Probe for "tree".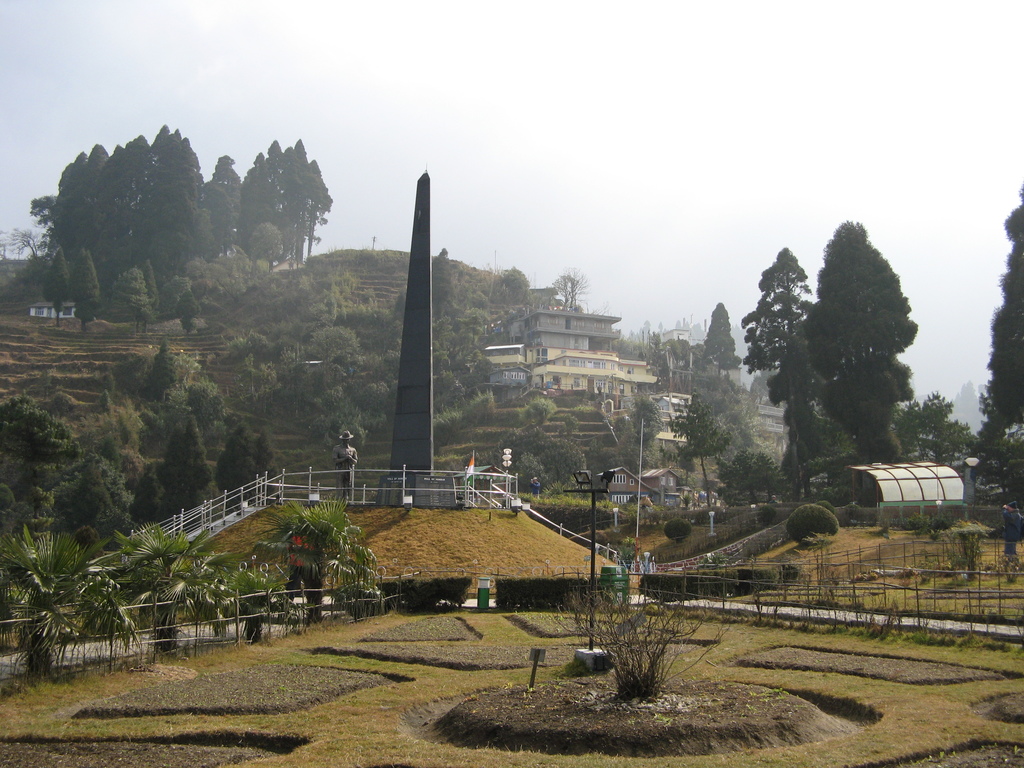
Probe result: (left=670, top=393, right=731, bottom=512).
